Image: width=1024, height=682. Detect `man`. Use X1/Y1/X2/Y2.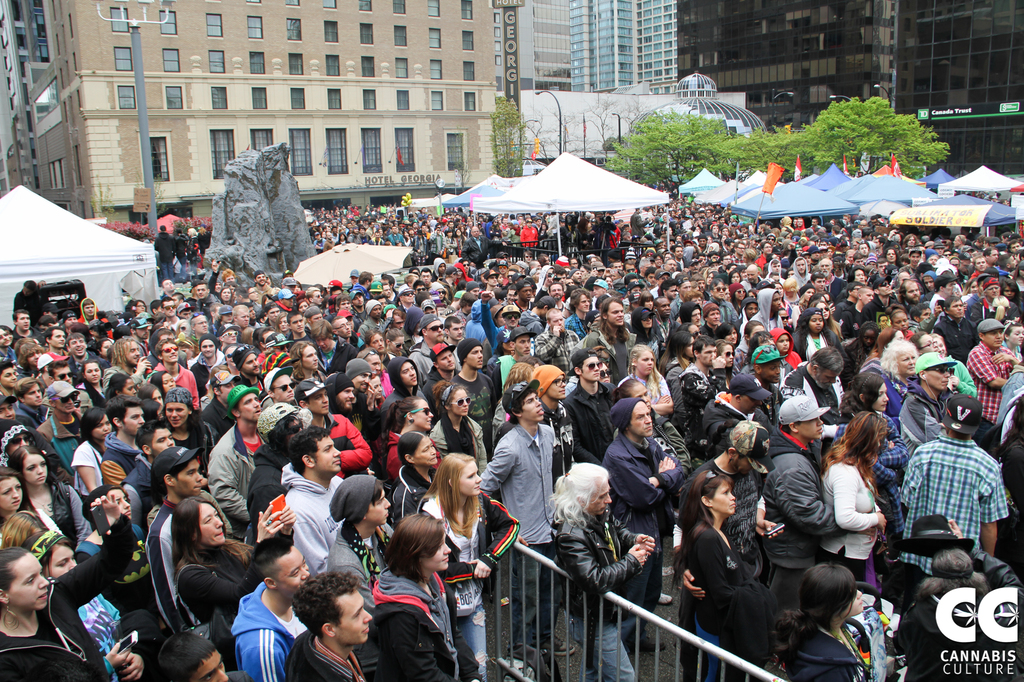
231/306/248/328.
